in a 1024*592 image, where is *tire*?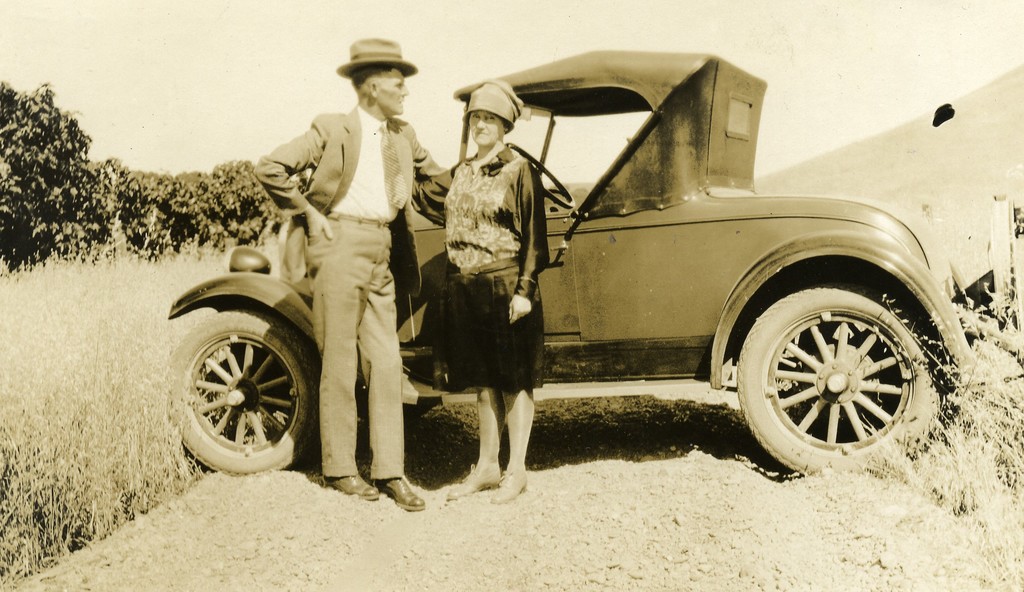
<region>158, 304, 347, 475</region>.
